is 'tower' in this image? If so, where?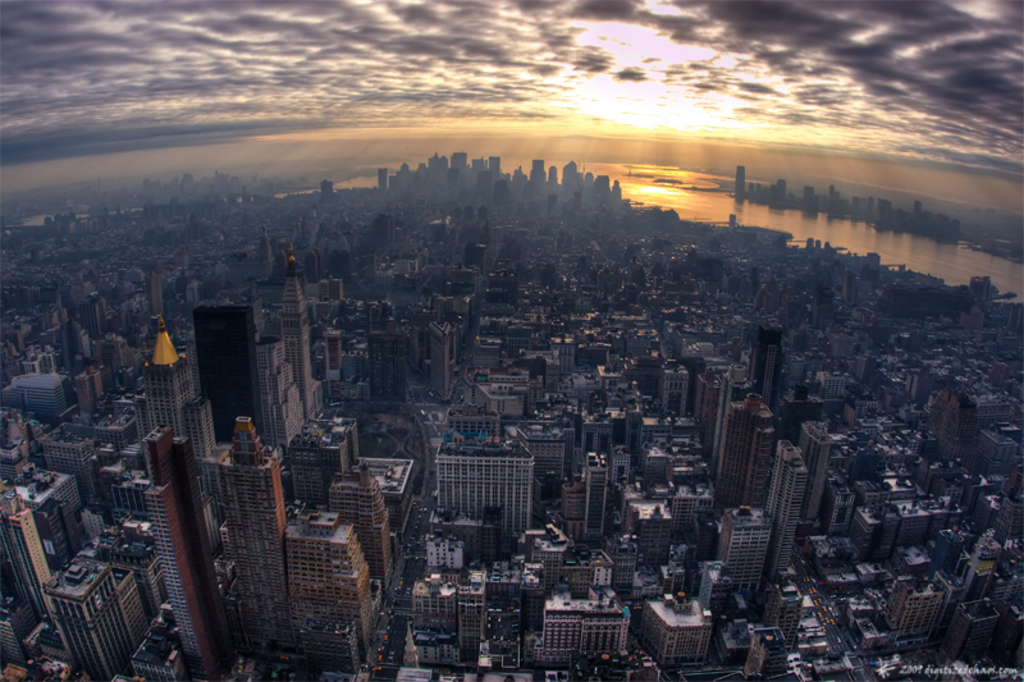
Yes, at locate(141, 416, 232, 678).
